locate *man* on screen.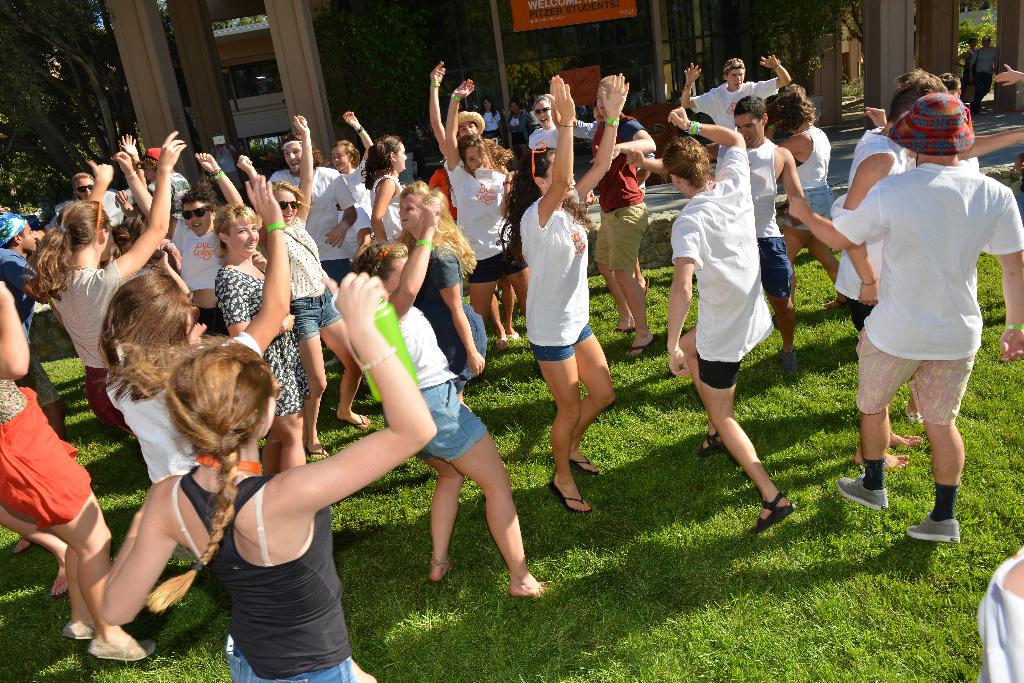
On screen at {"x1": 72, "y1": 165, "x2": 125, "y2": 230}.
